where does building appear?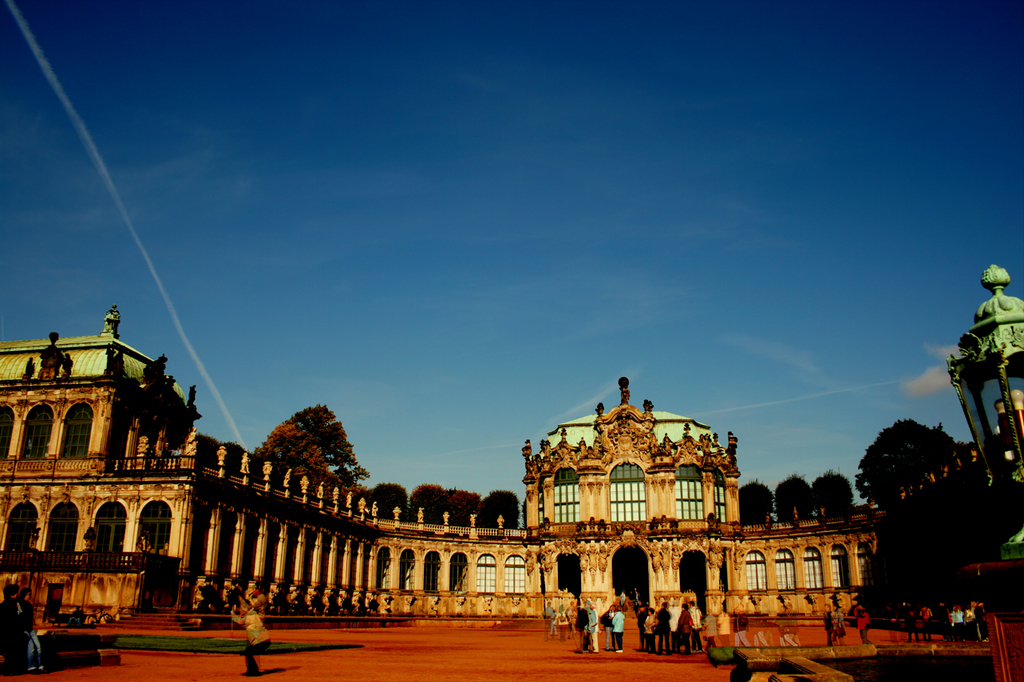
Appears at bbox=[0, 265, 1023, 681].
